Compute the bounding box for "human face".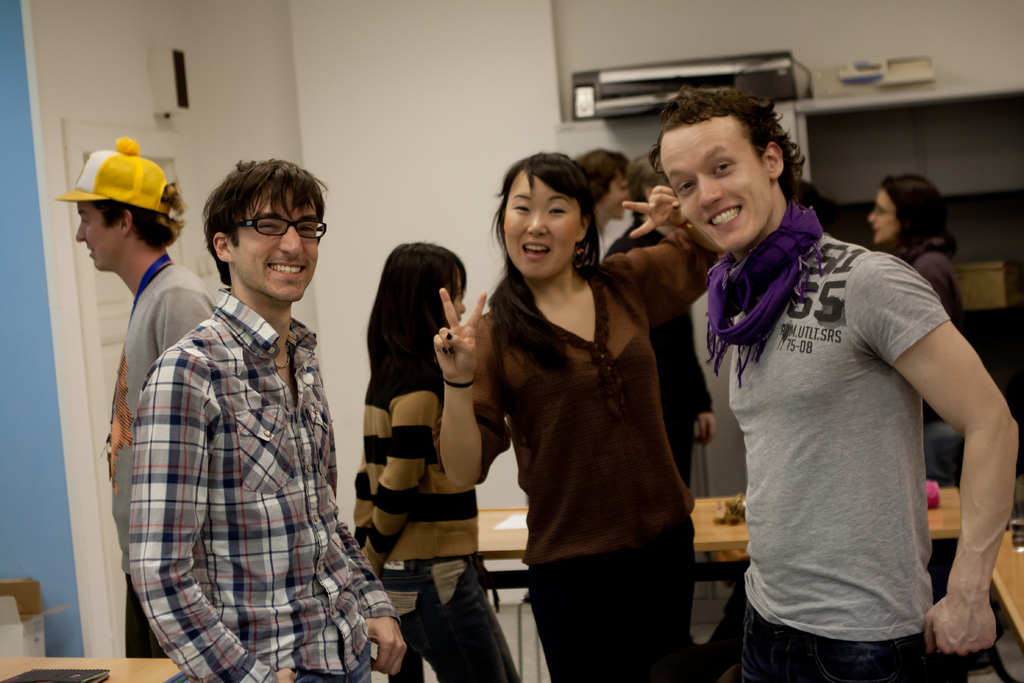
[x1=504, y1=181, x2=581, y2=278].
